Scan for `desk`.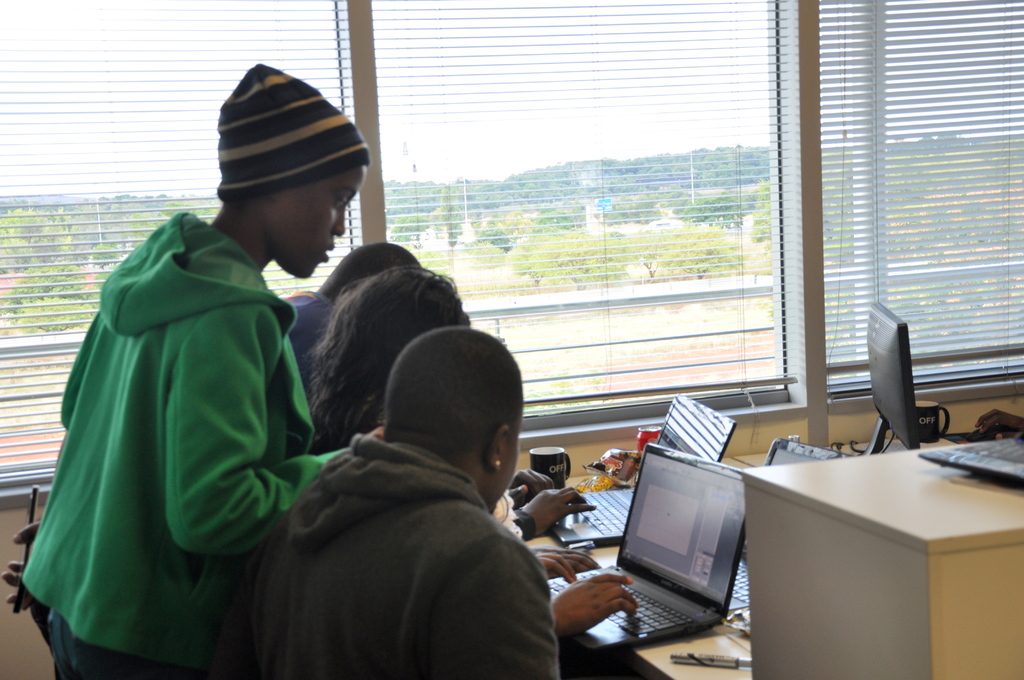
Scan result: [573,411,988,679].
